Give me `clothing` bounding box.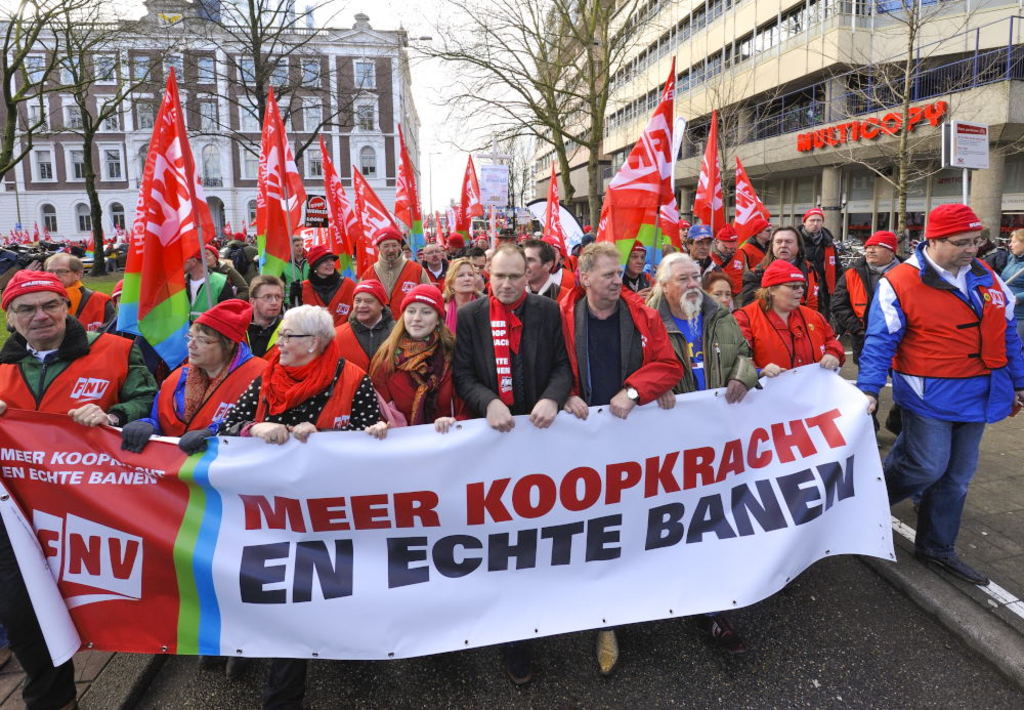
<bbox>418, 262, 441, 294</bbox>.
